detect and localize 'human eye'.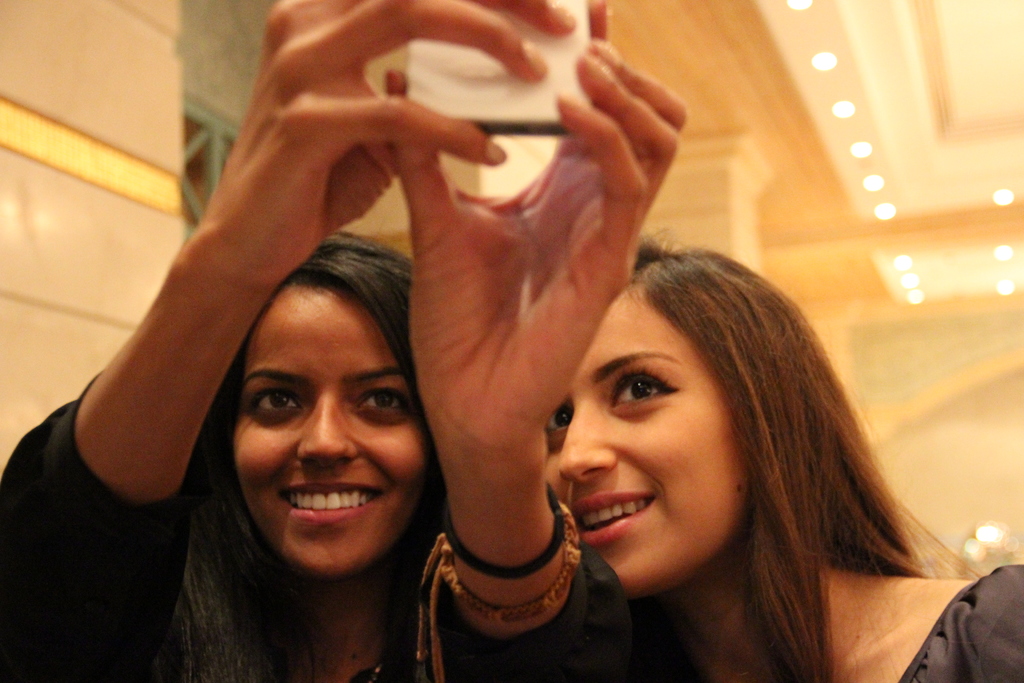
Localized at left=244, top=383, right=300, bottom=424.
